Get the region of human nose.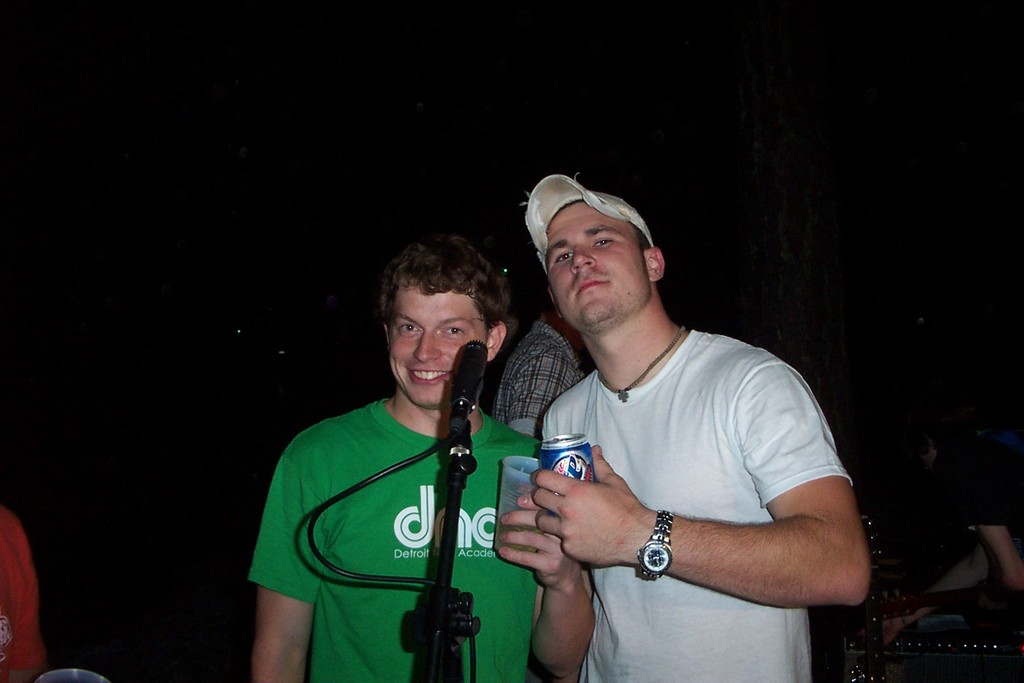
[572, 243, 596, 273].
